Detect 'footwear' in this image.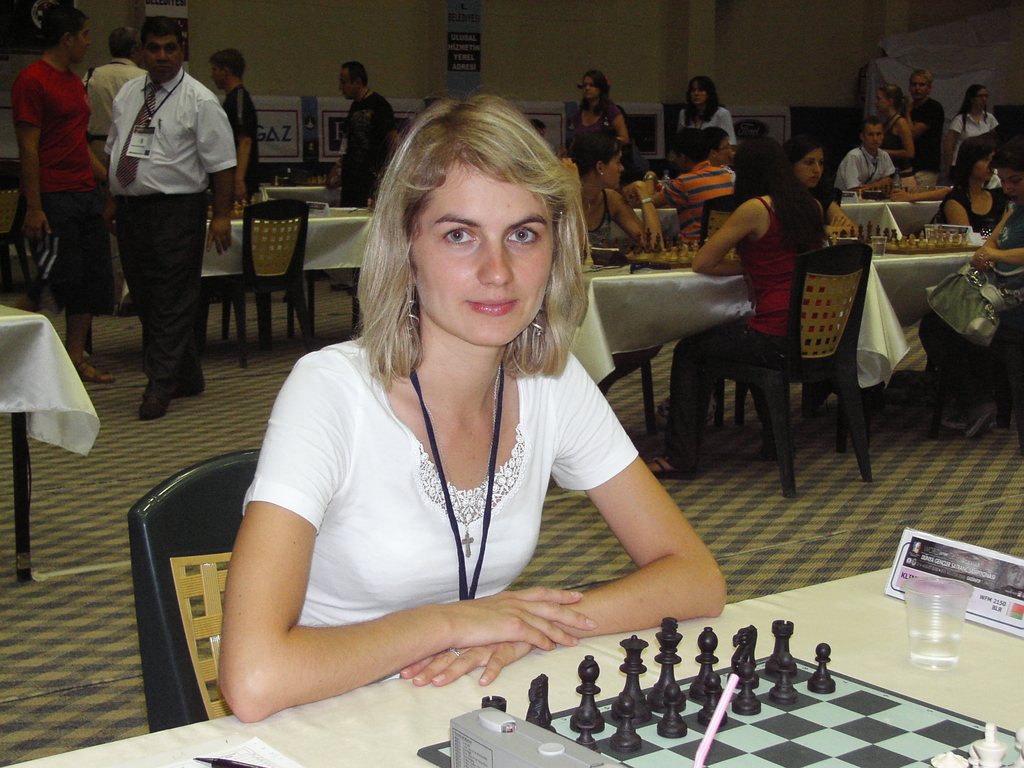
Detection: x1=652 y1=457 x2=692 y2=483.
